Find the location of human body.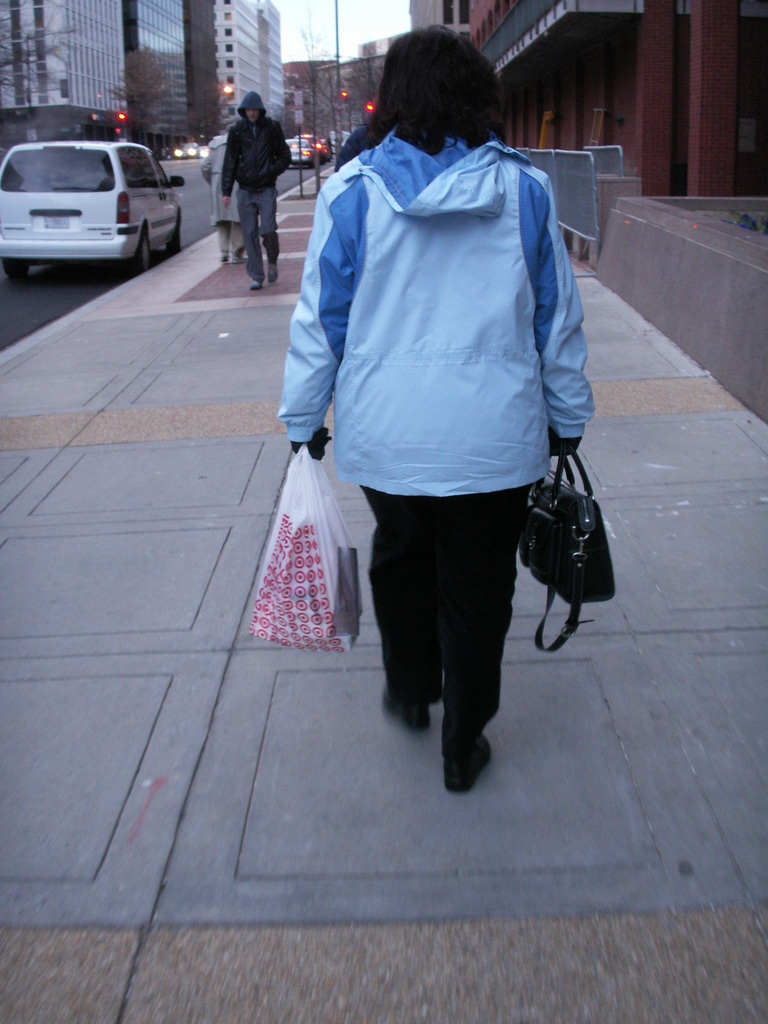
Location: crop(296, 0, 615, 747).
